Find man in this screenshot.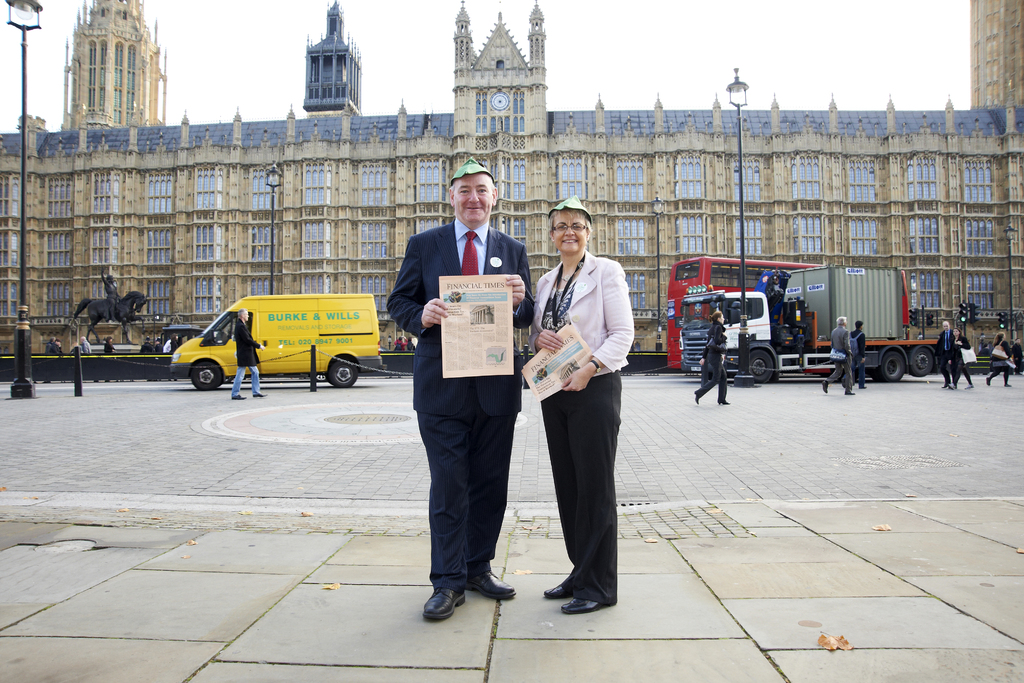
The bounding box for man is <box>228,304,268,400</box>.
